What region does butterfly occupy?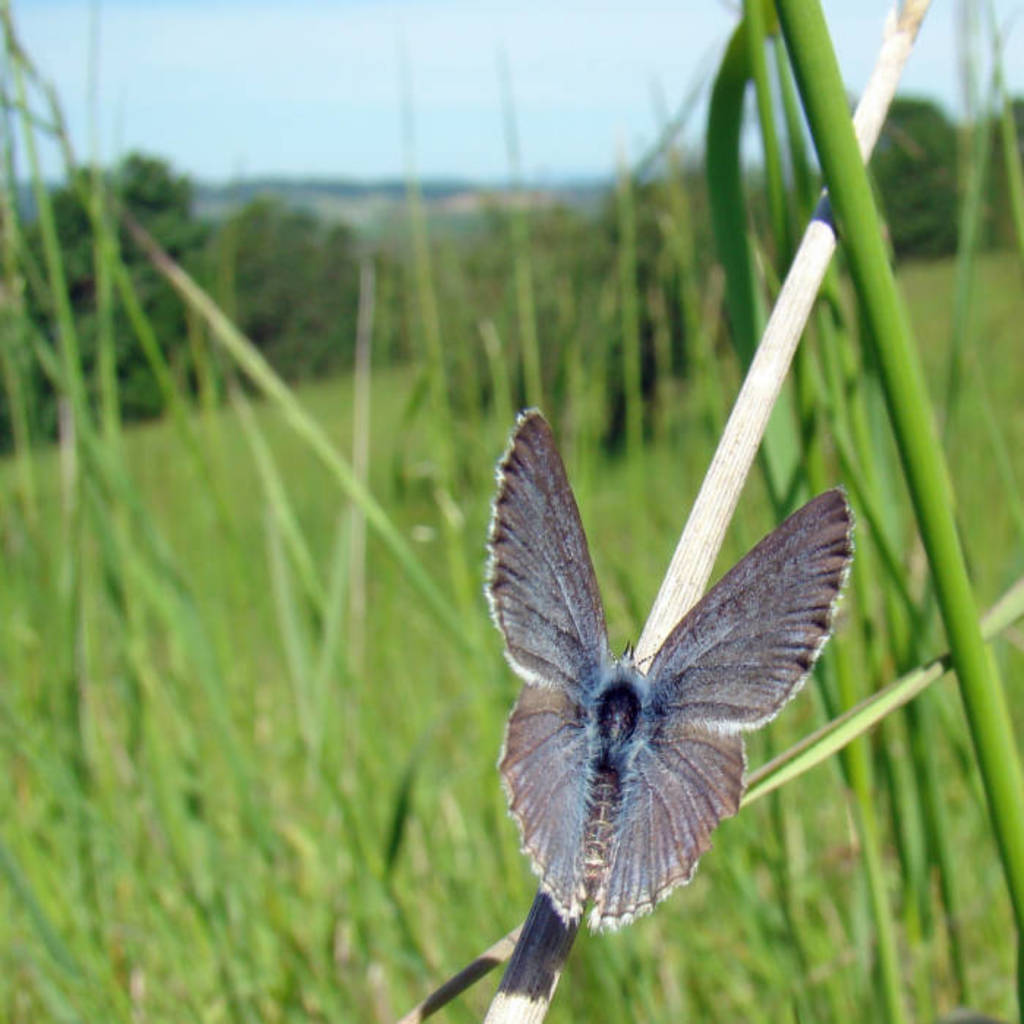
(437,387,880,973).
